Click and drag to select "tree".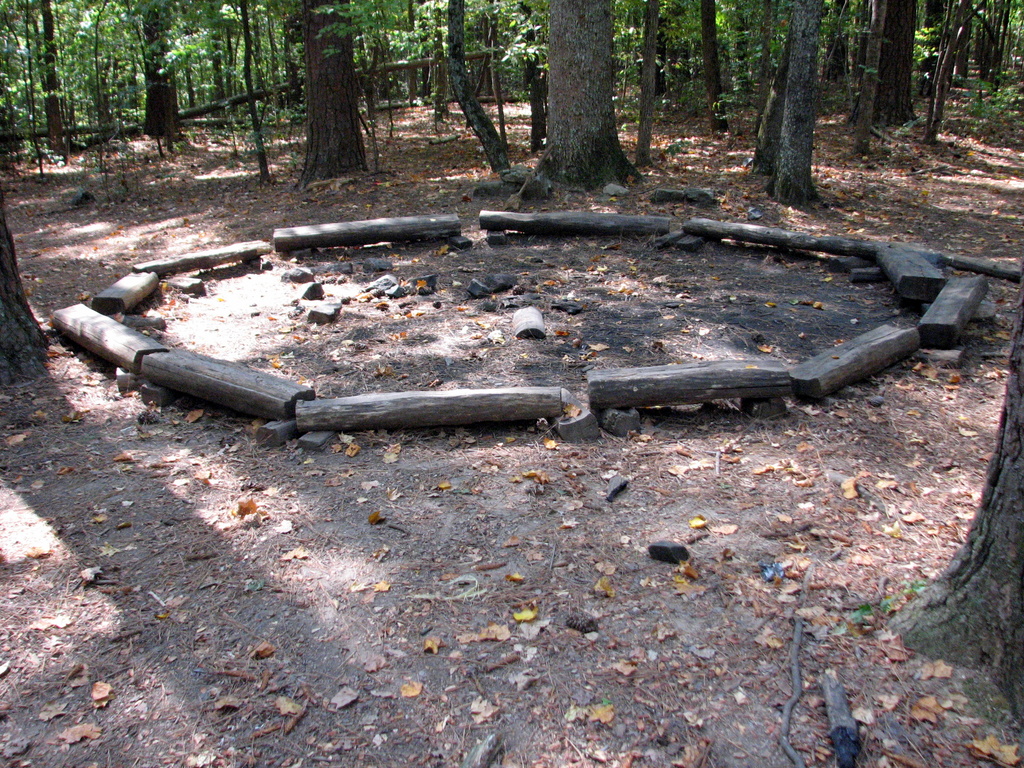
Selection: region(879, 296, 1023, 749).
